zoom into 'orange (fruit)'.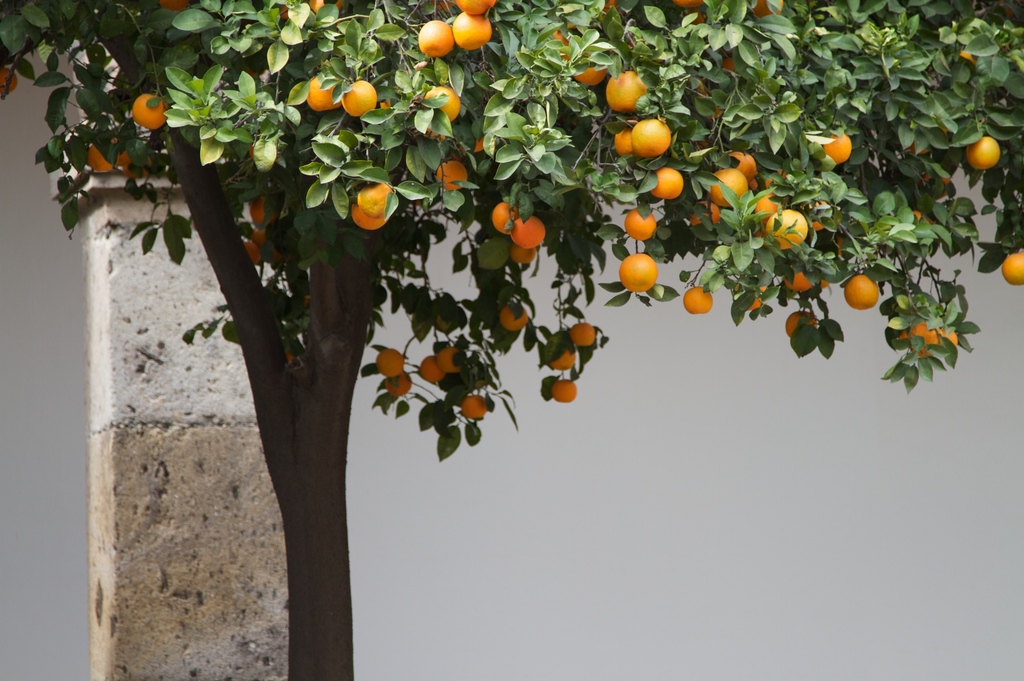
Zoom target: x1=967, y1=135, x2=1000, y2=172.
